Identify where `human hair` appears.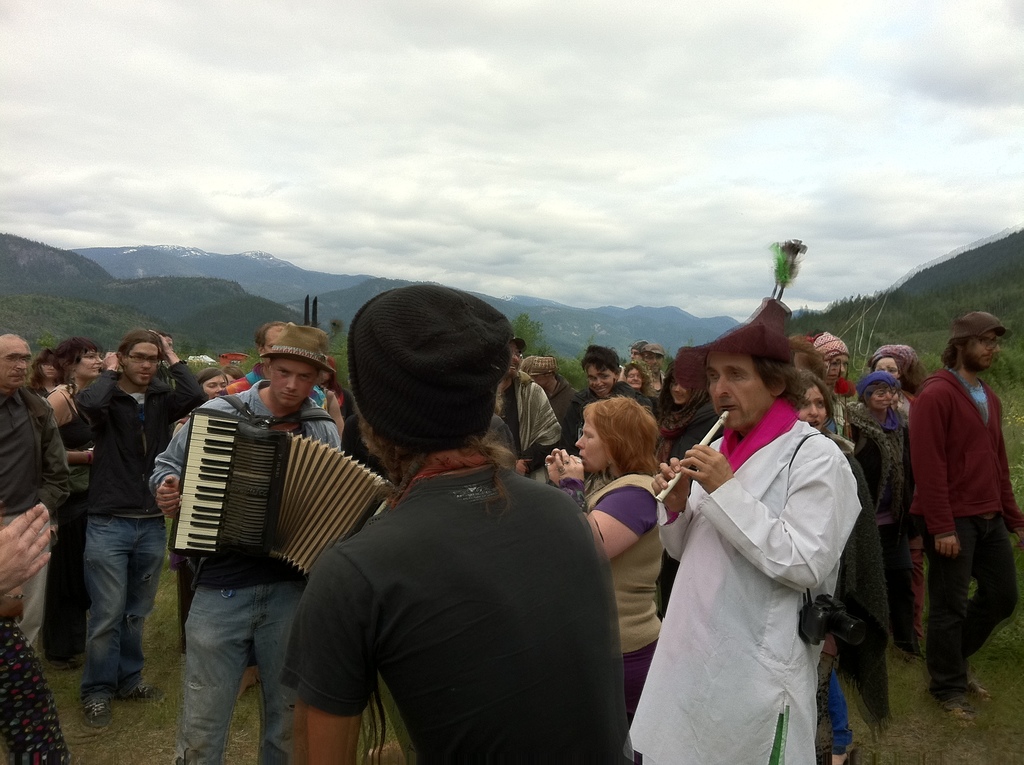
Appears at 860/373/892/410.
